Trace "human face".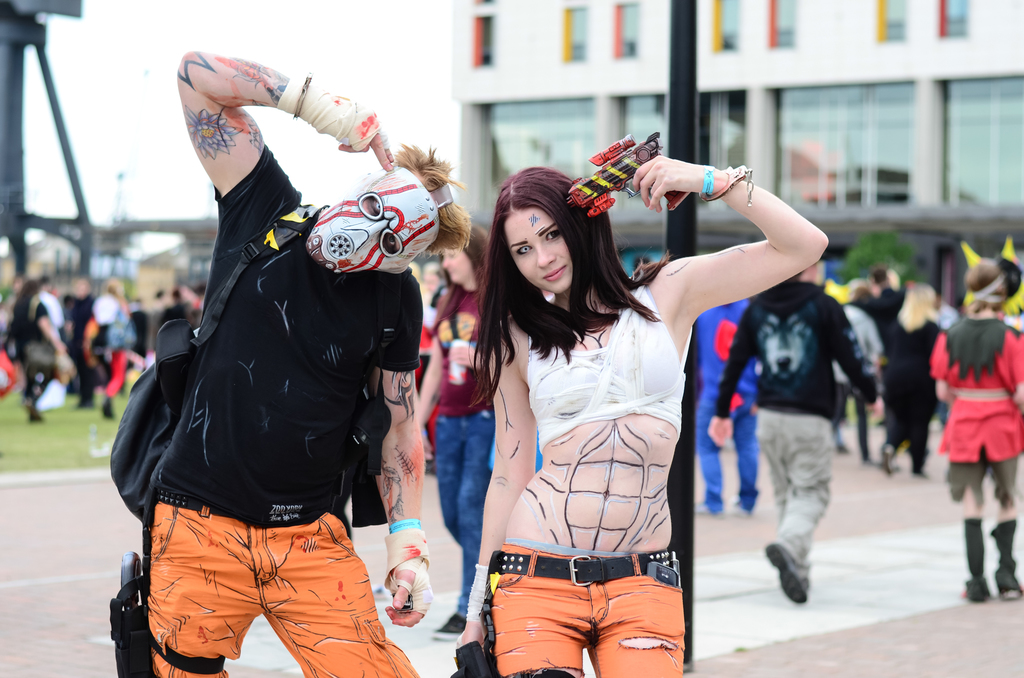
Traced to 504,205,573,297.
